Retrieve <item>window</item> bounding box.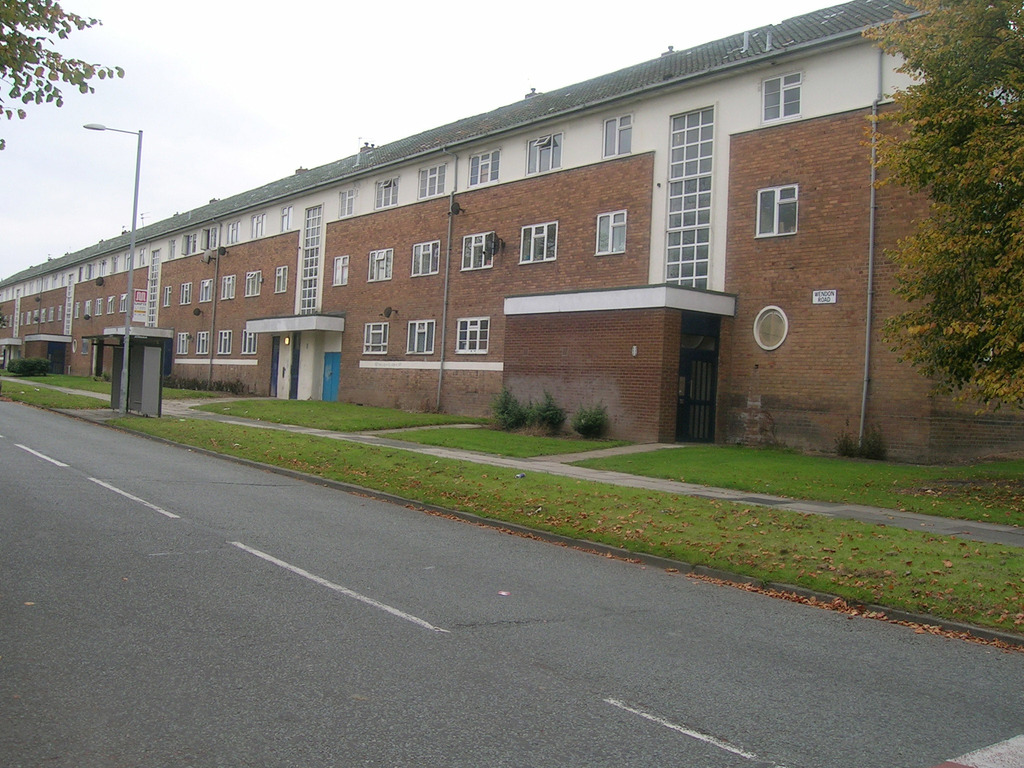
Bounding box: bbox=[753, 184, 796, 238].
